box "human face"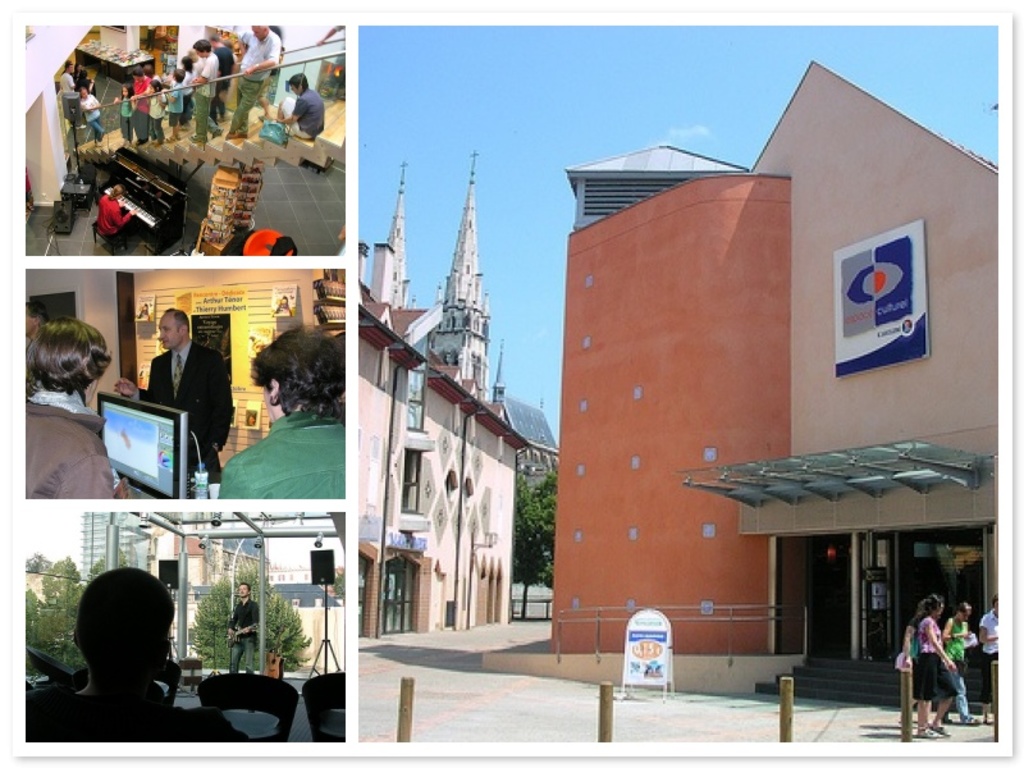
{"x1": 157, "y1": 314, "x2": 179, "y2": 342}
